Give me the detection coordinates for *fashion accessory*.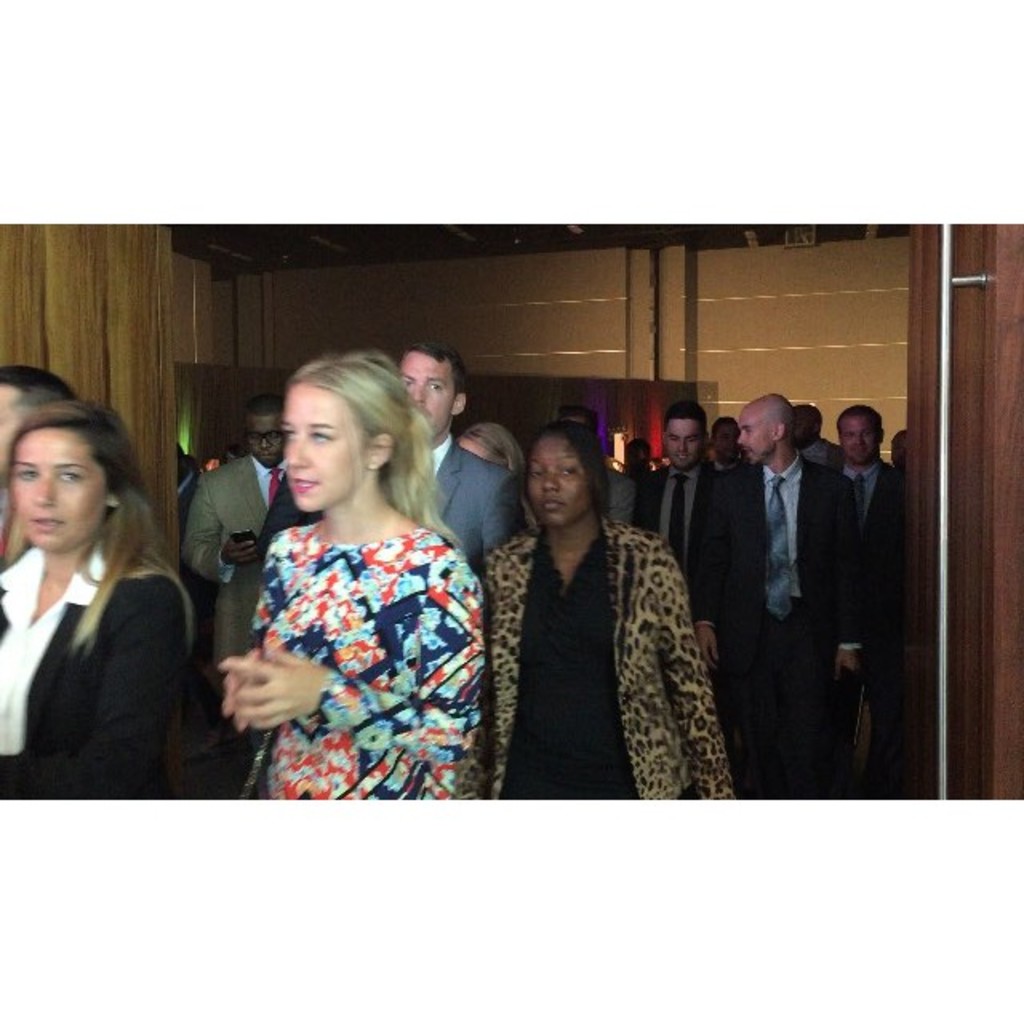
(851,472,867,522).
